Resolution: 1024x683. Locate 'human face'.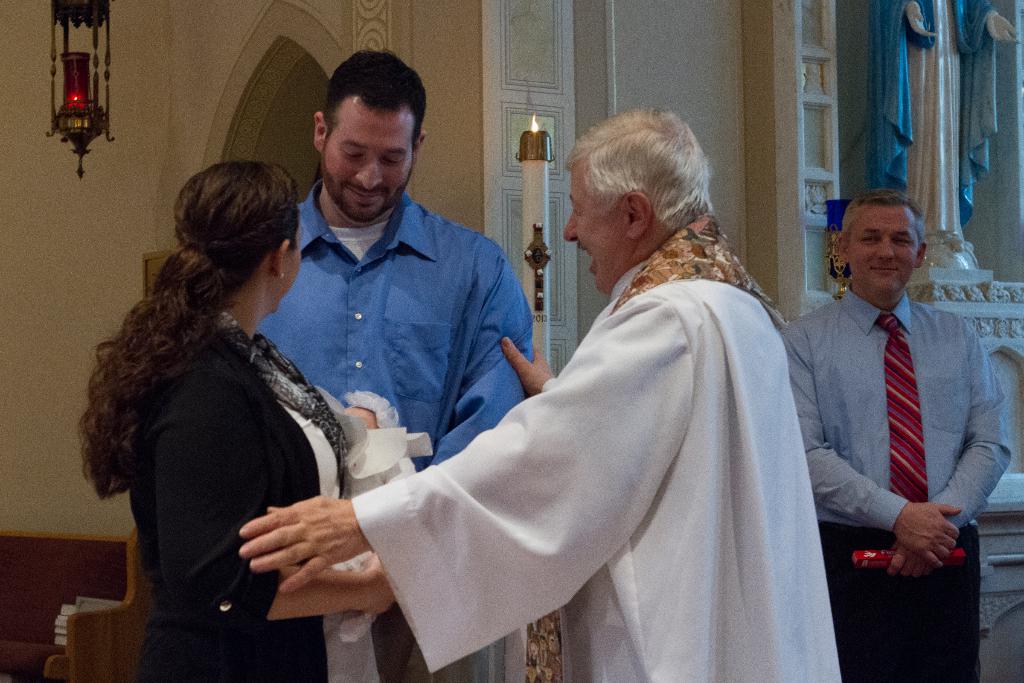
bbox(337, 408, 378, 431).
